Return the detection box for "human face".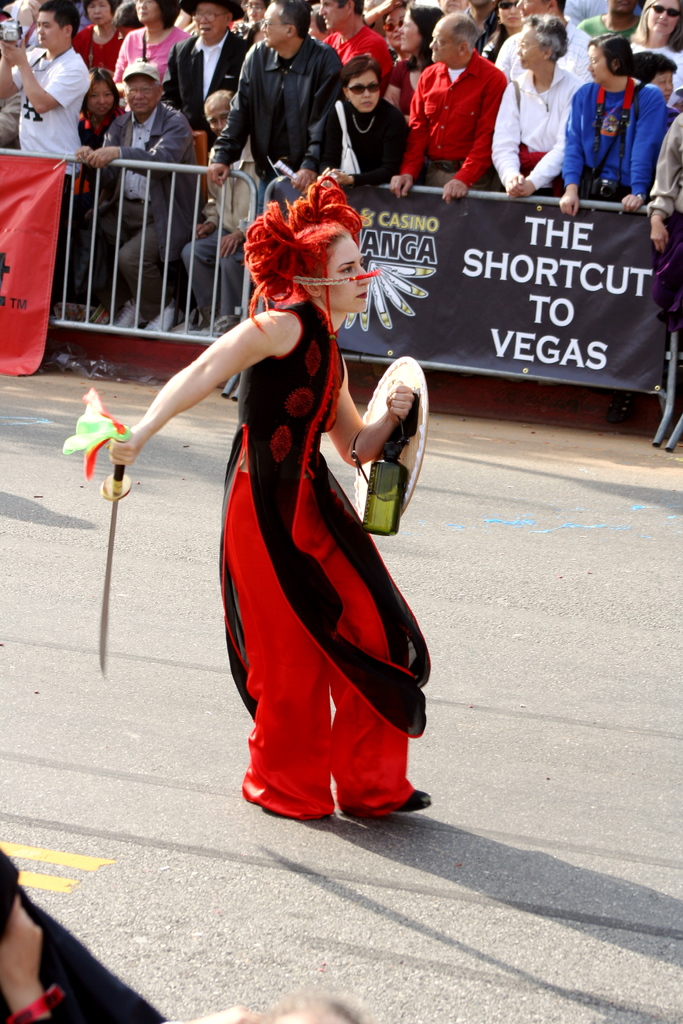
(208, 97, 228, 136).
